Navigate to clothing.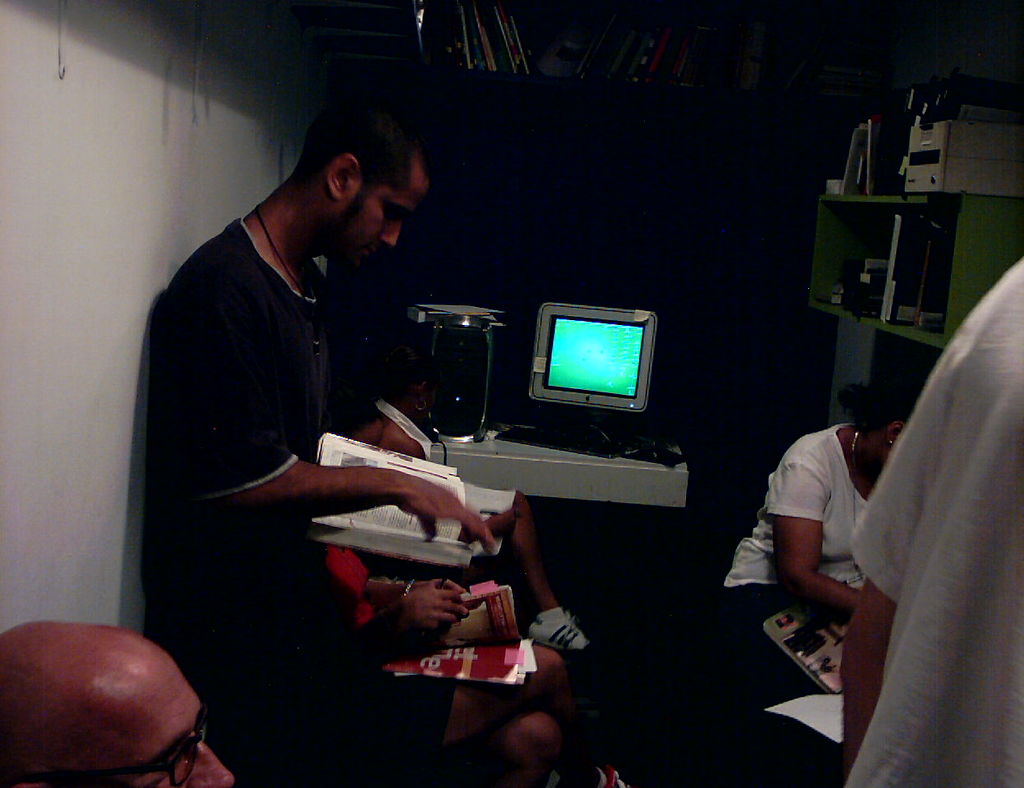
Navigation target: [332,523,544,658].
